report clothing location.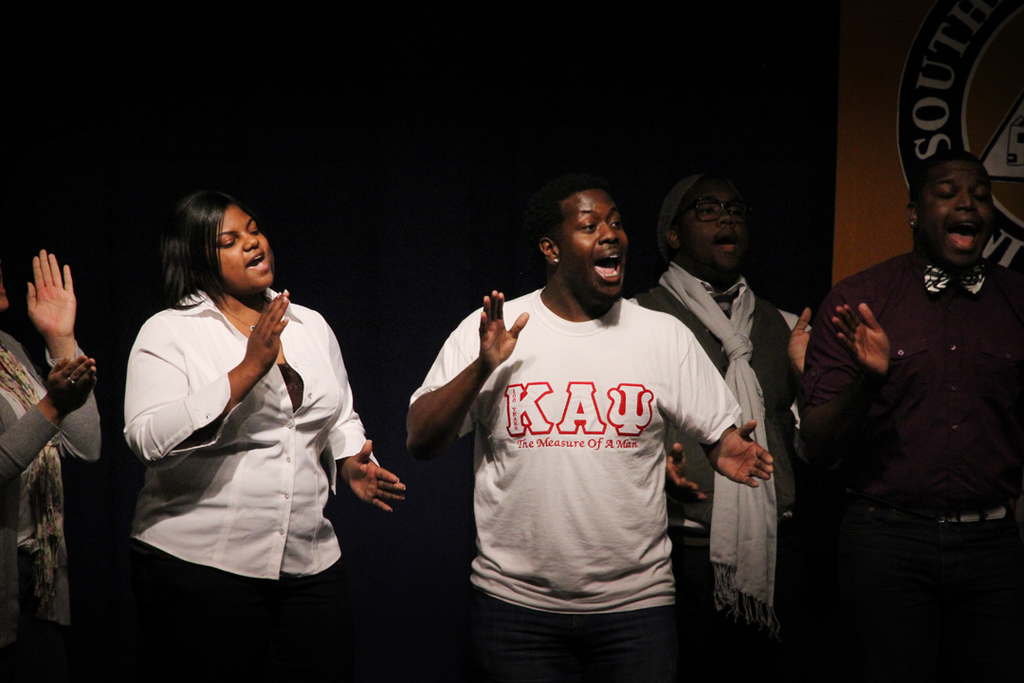
Report: region(121, 247, 358, 607).
